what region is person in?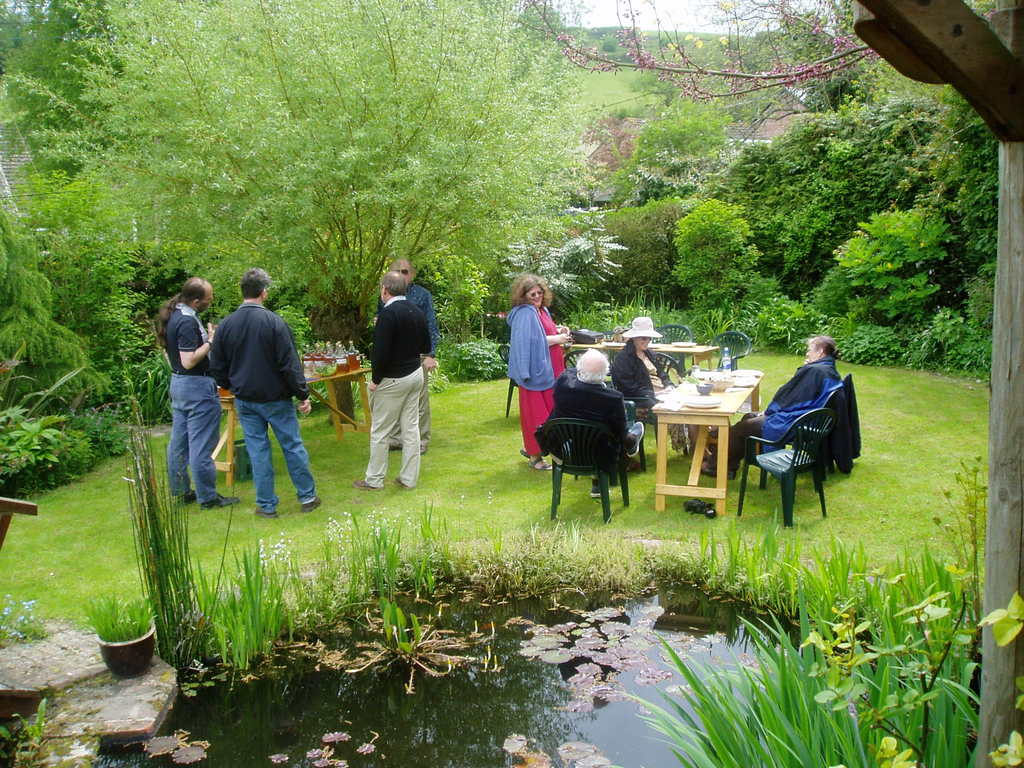
left=614, top=319, right=708, bottom=451.
